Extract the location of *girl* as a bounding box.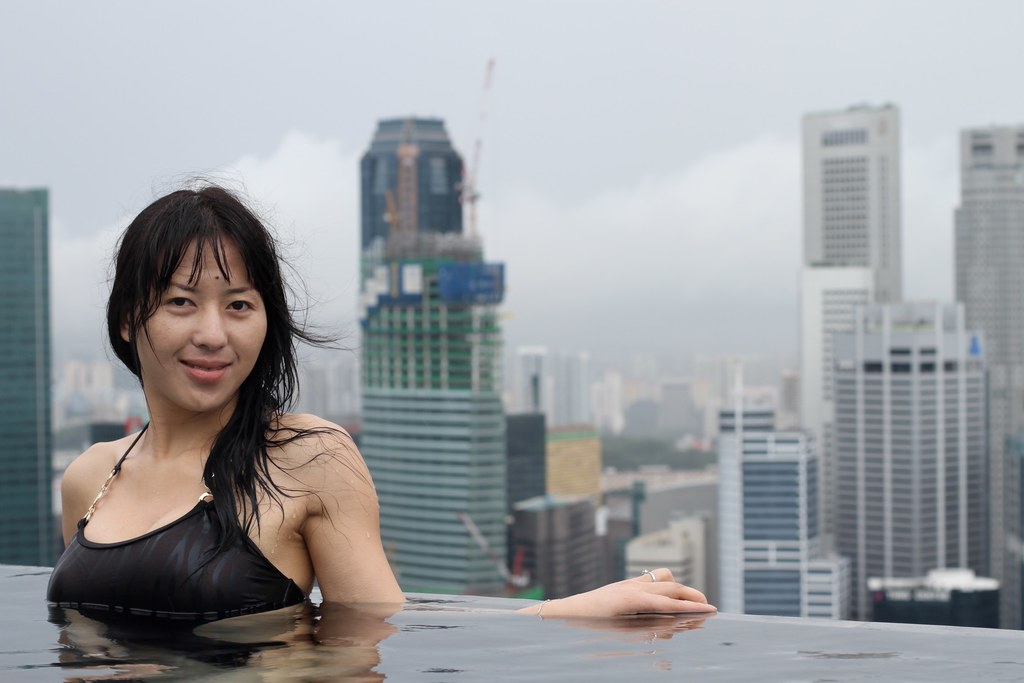
42/189/719/617.
